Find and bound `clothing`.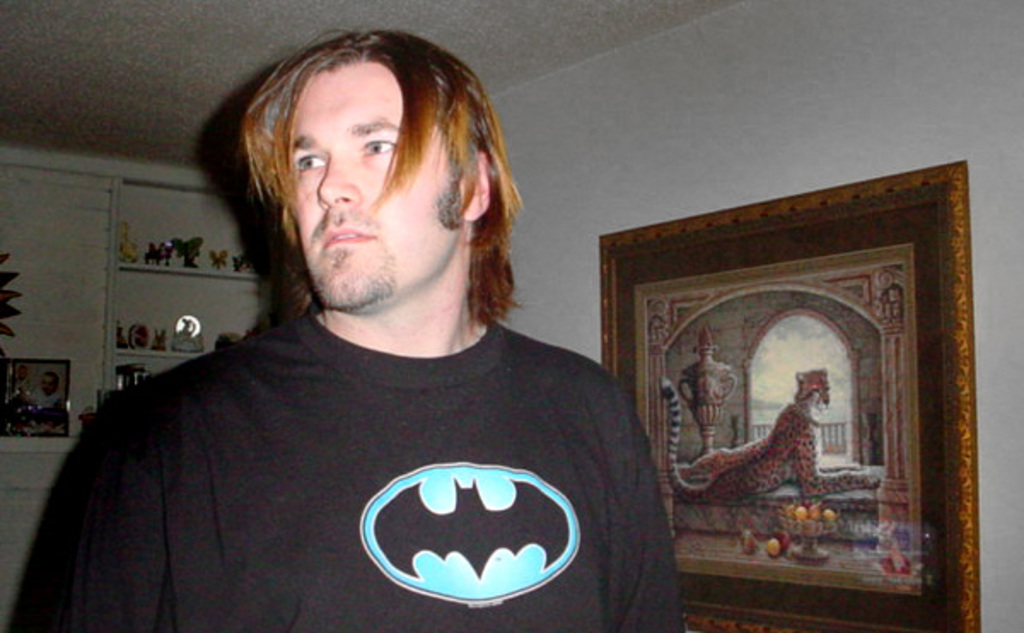
Bound: region(97, 295, 693, 619).
